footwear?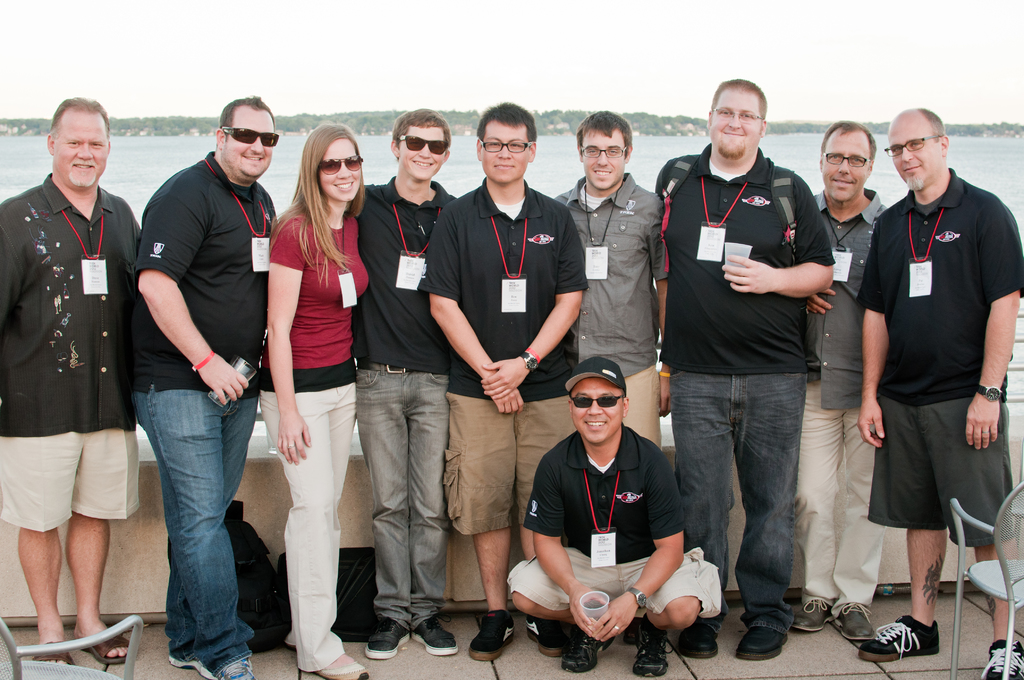
x1=217, y1=658, x2=255, y2=679
